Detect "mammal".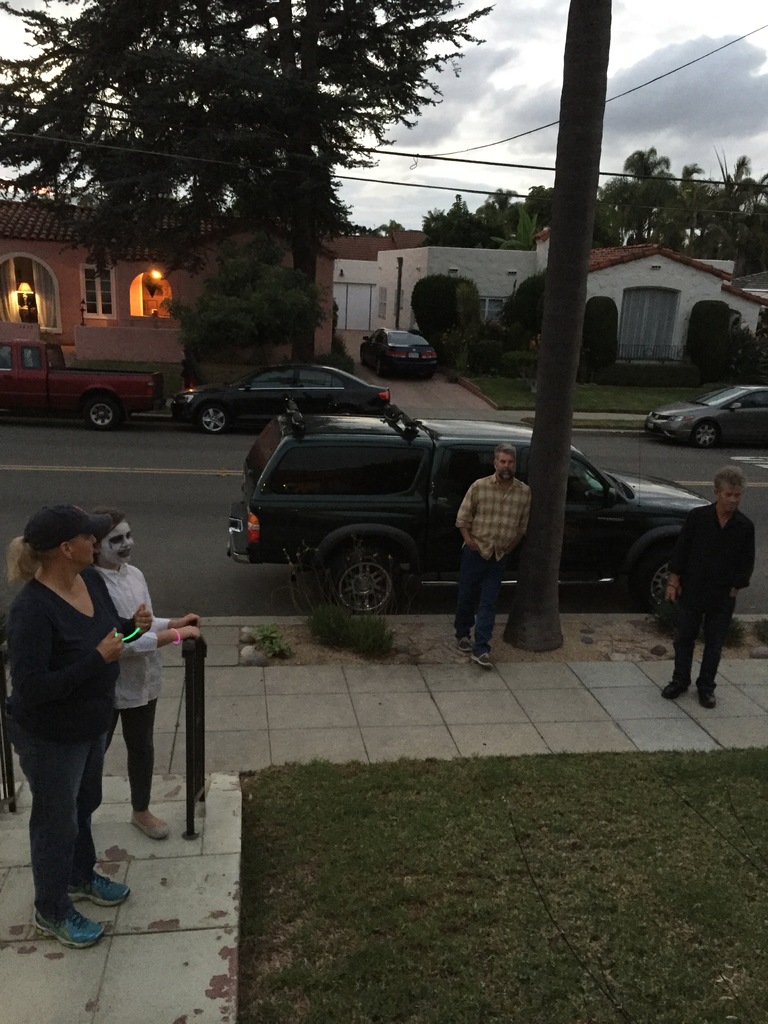
Detected at (666, 467, 756, 710).
